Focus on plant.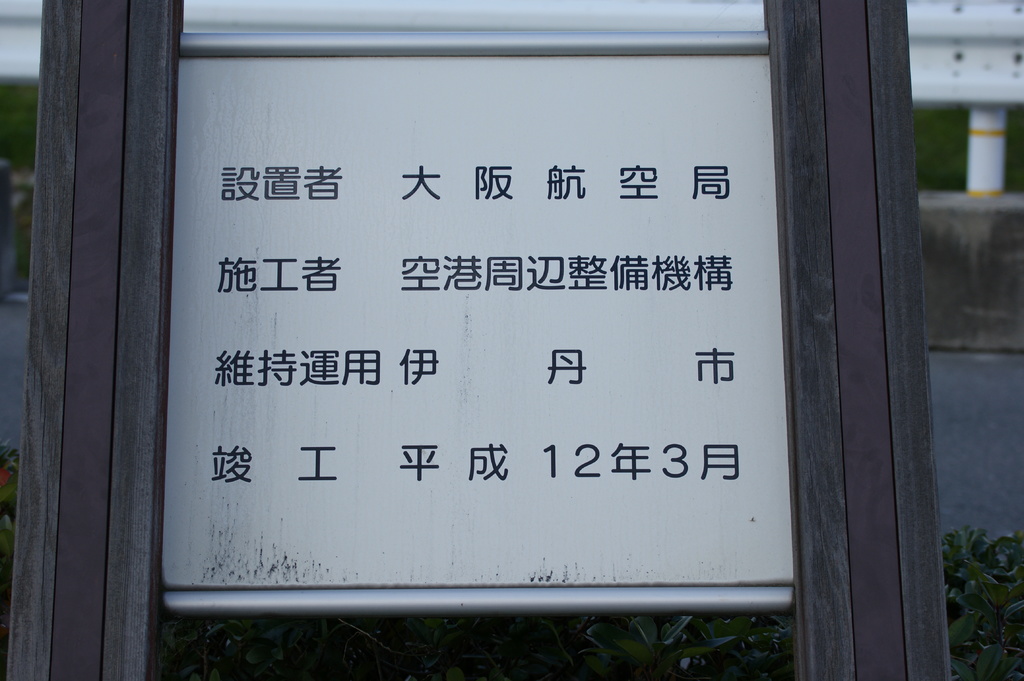
Focused at [left=932, top=522, right=1022, bottom=680].
